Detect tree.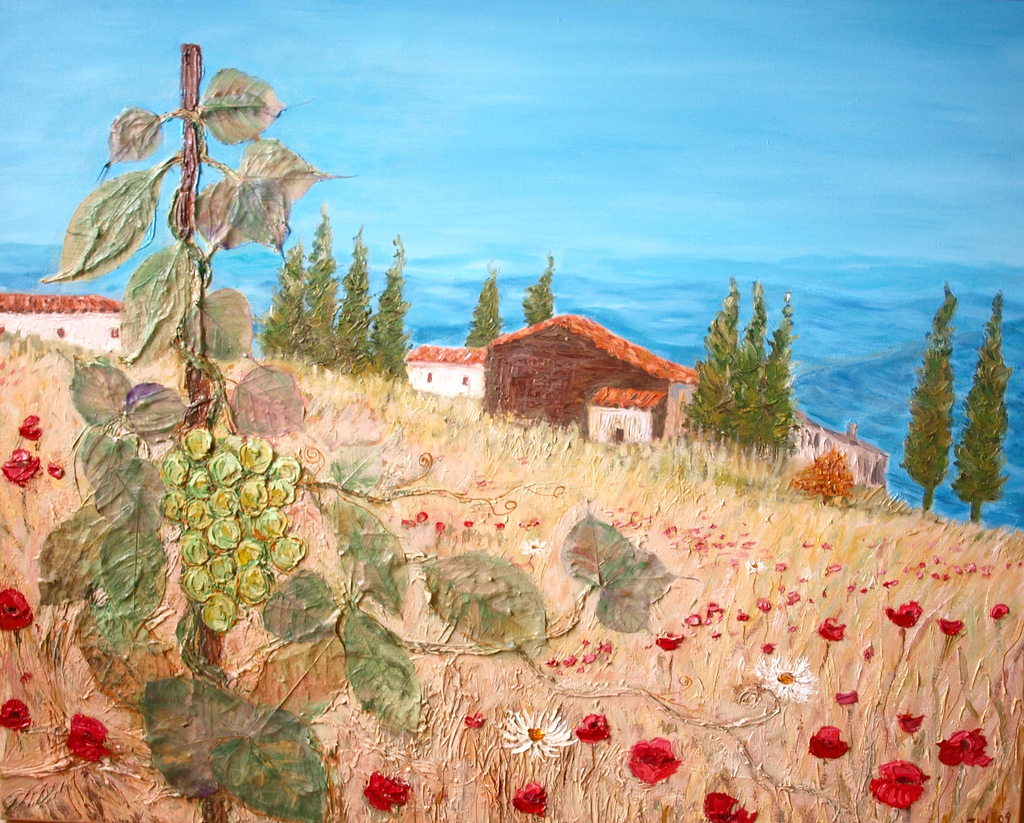
Detected at {"left": 899, "top": 282, "right": 961, "bottom": 518}.
